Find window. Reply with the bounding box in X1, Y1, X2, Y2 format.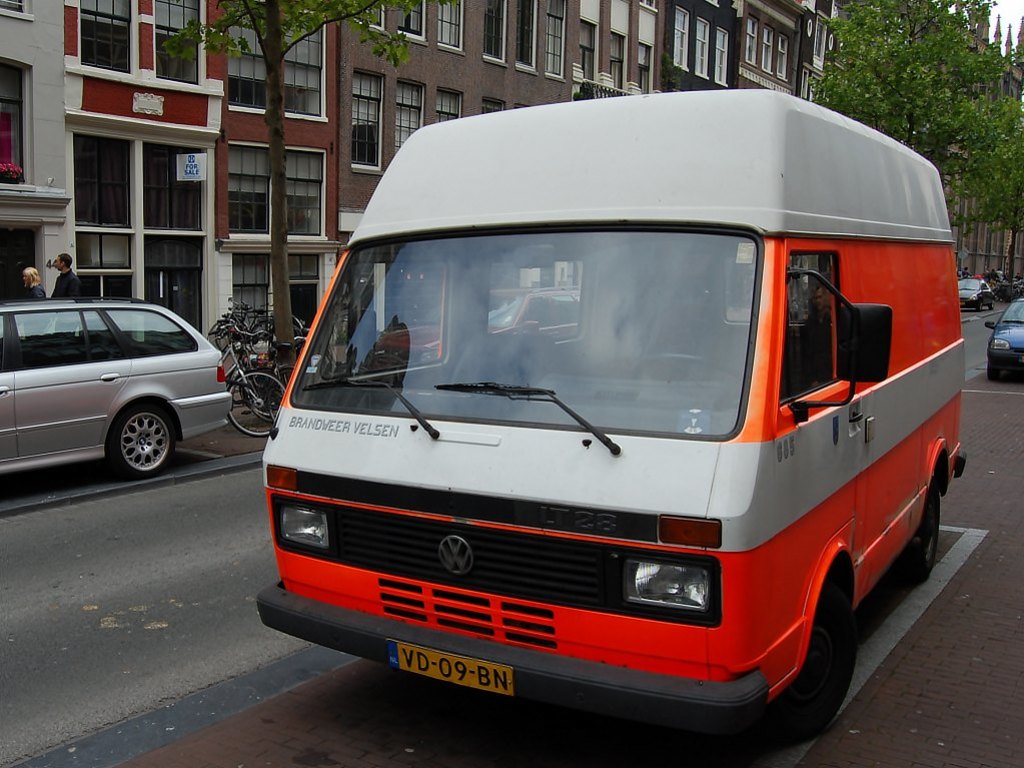
226, 143, 327, 236.
